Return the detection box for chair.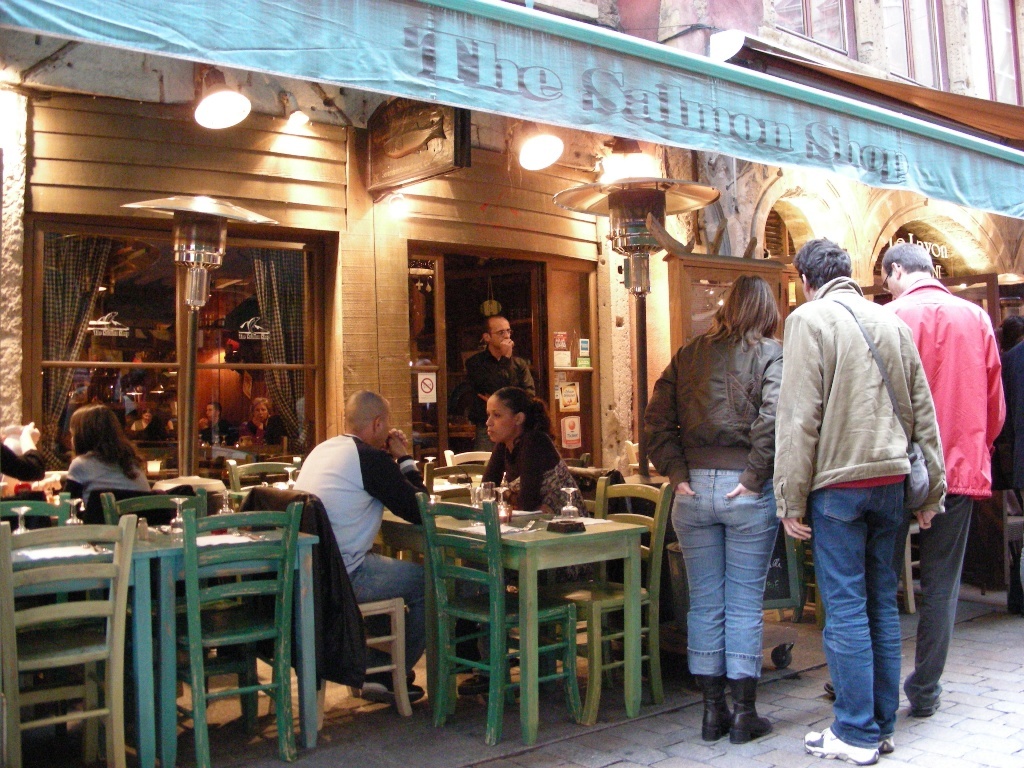
Rect(105, 484, 256, 717).
